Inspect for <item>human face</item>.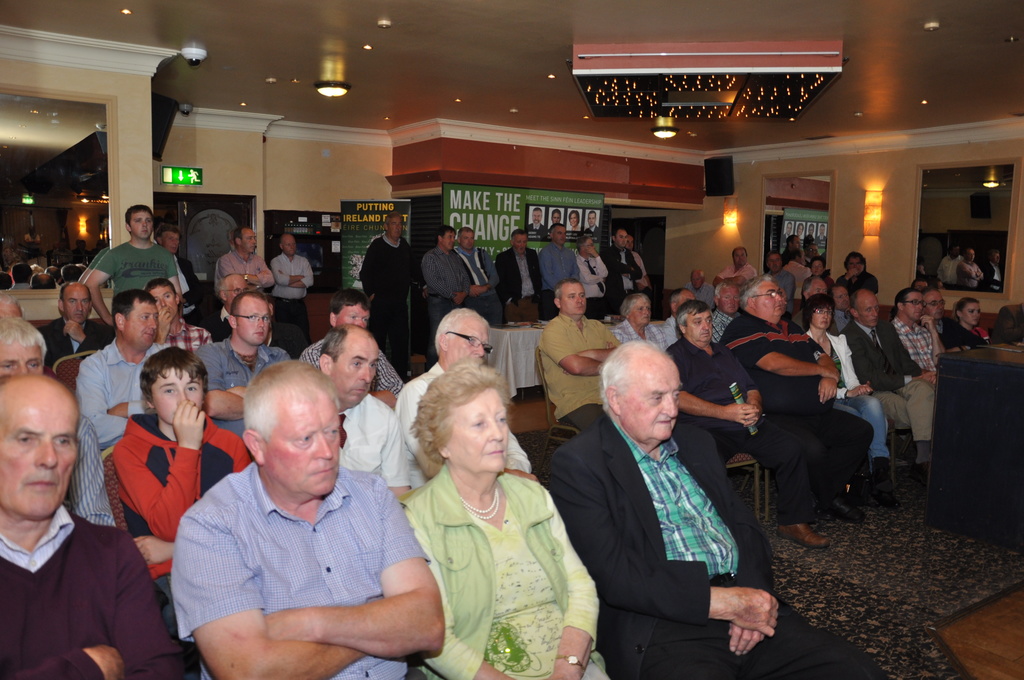
Inspection: [0,337,46,376].
